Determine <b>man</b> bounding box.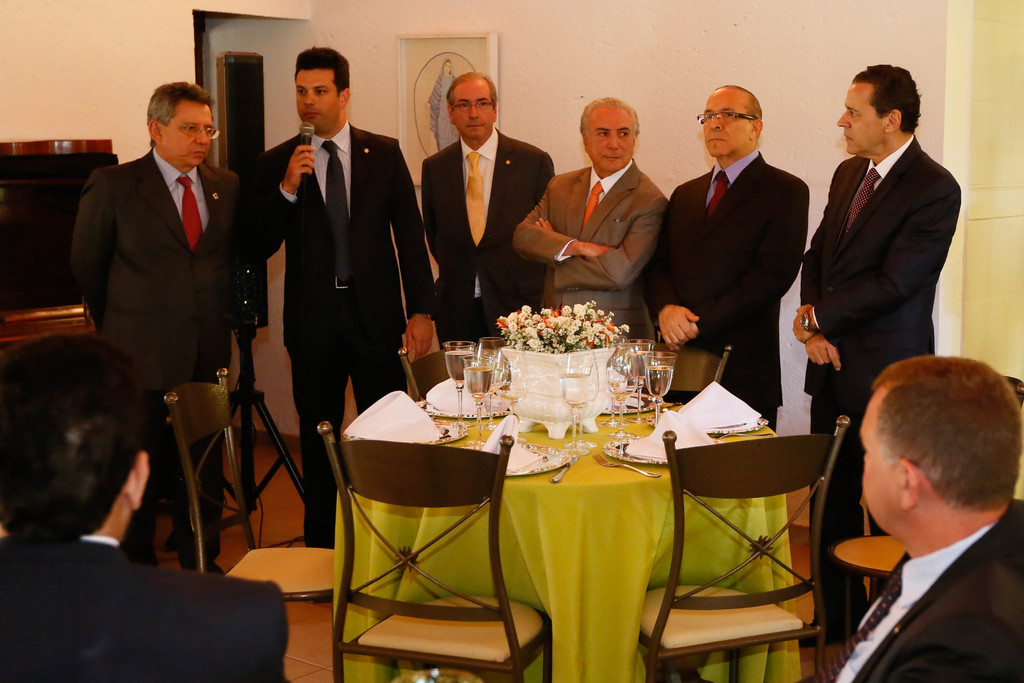
Determined: [x1=237, y1=47, x2=428, y2=547].
